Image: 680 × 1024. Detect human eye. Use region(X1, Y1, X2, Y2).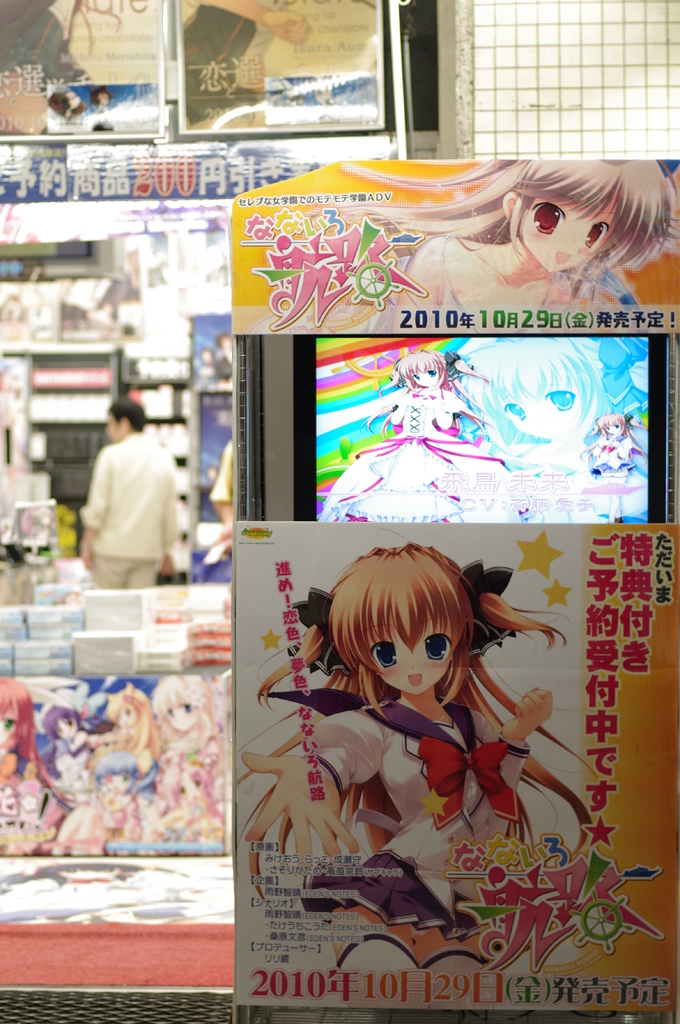
region(365, 638, 409, 668).
